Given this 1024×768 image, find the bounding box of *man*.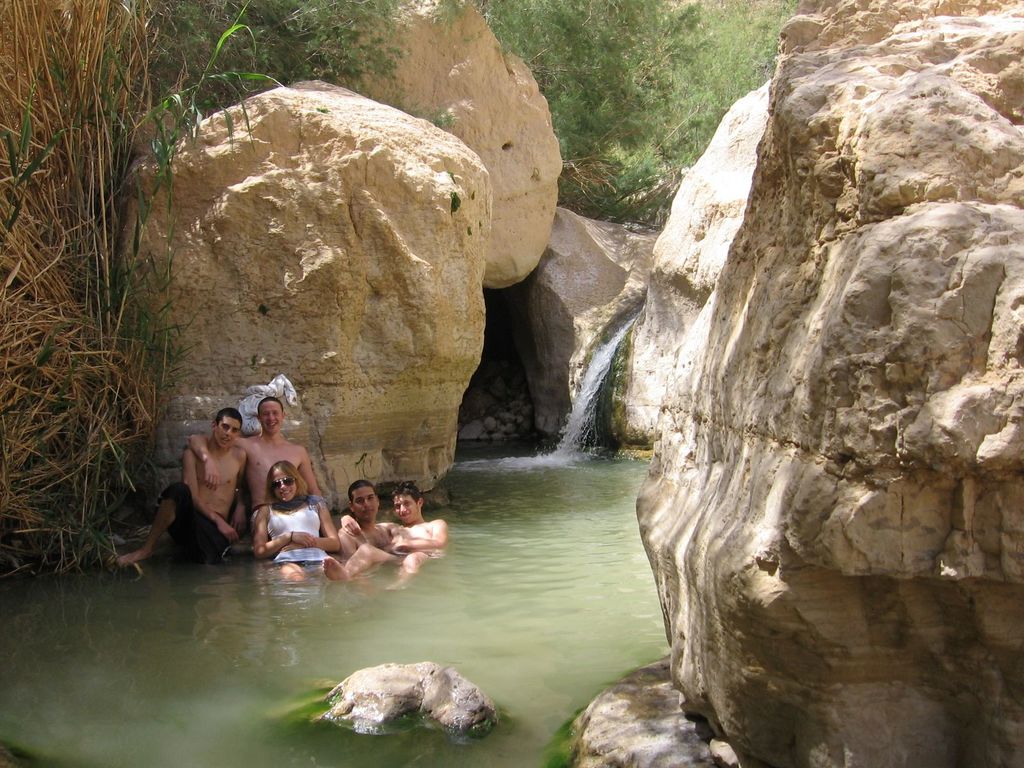
{"x1": 332, "y1": 481, "x2": 401, "y2": 566}.
